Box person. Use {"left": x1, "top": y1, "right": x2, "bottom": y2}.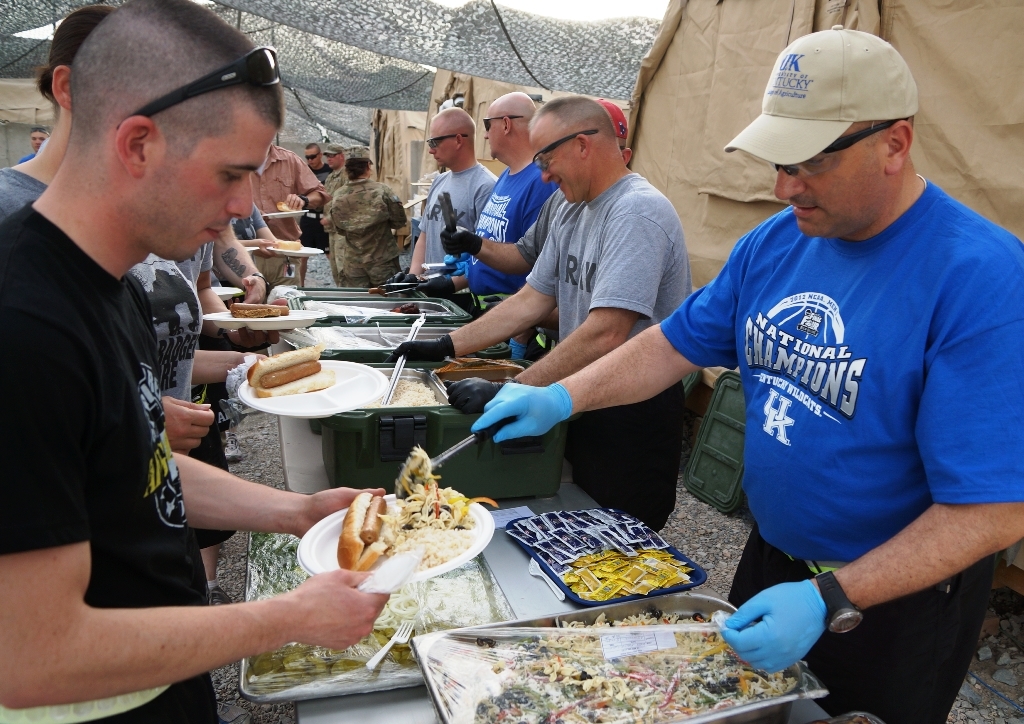
{"left": 392, "top": 94, "right": 690, "bottom": 536}.
